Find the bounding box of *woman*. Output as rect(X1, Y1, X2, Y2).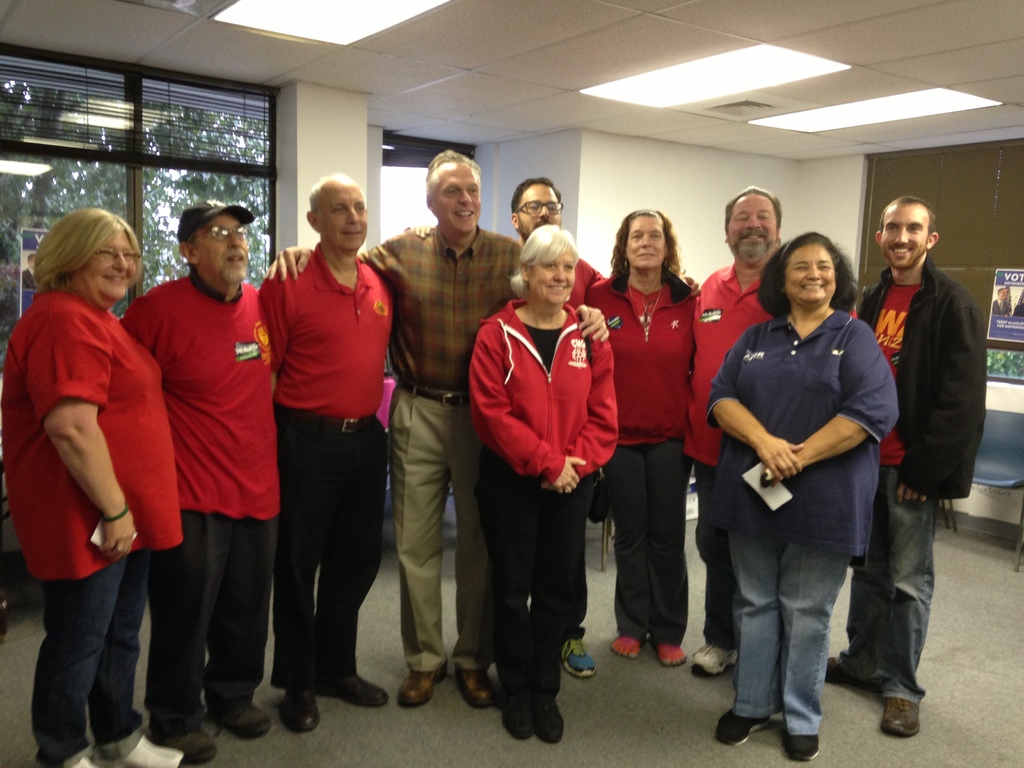
rect(707, 221, 911, 753).
